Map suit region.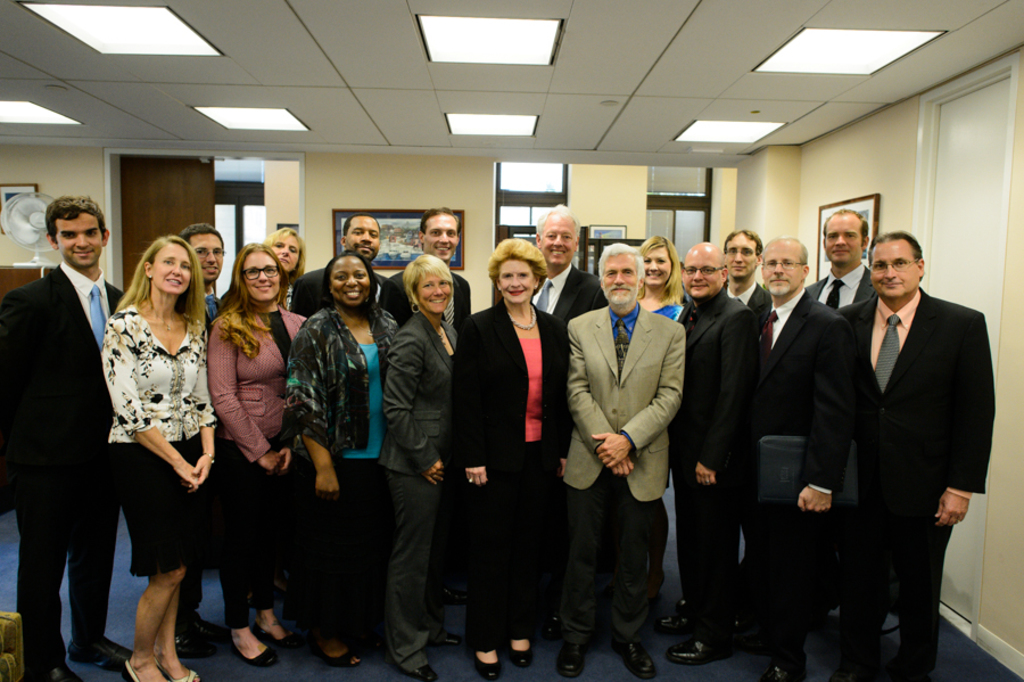
Mapped to x1=721, y1=278, x2=759, y2=309.
